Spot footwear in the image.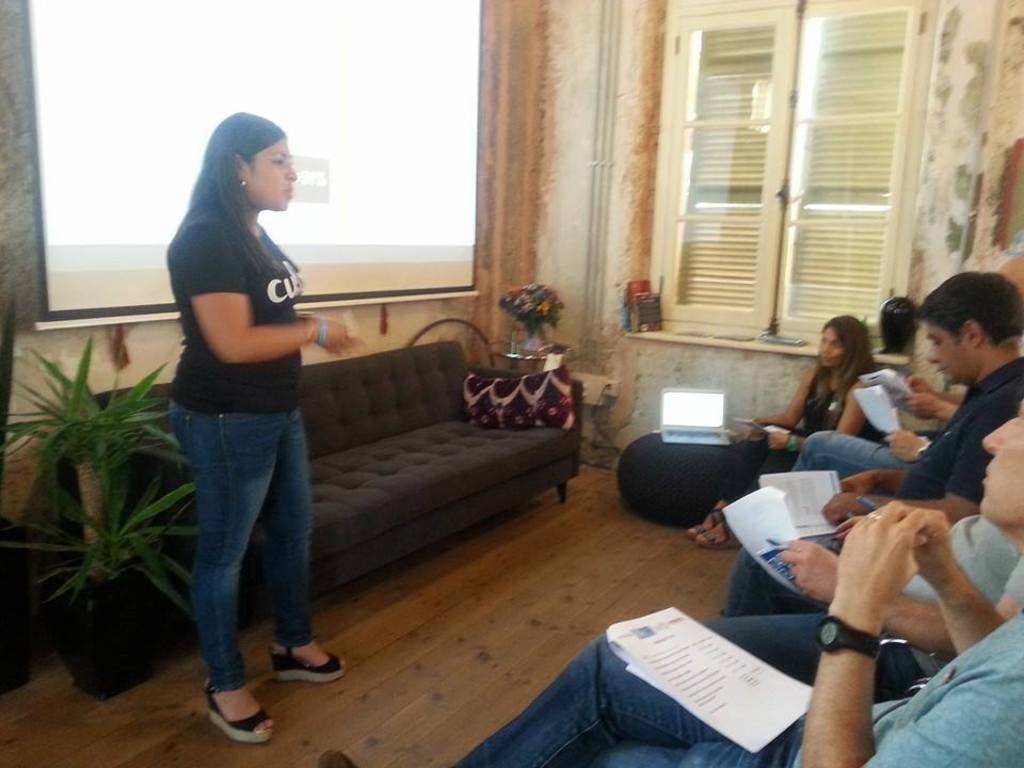
footwear found at locate(180, 656, 268, 742).
